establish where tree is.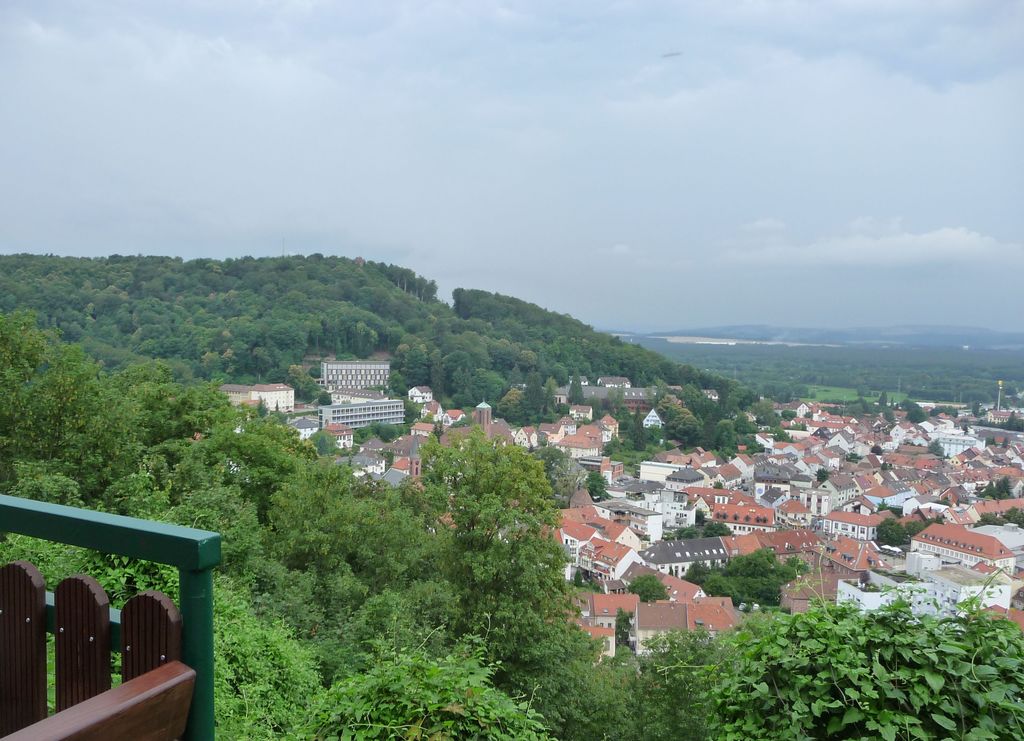
Established at detection(495, 363, 528, 403).
